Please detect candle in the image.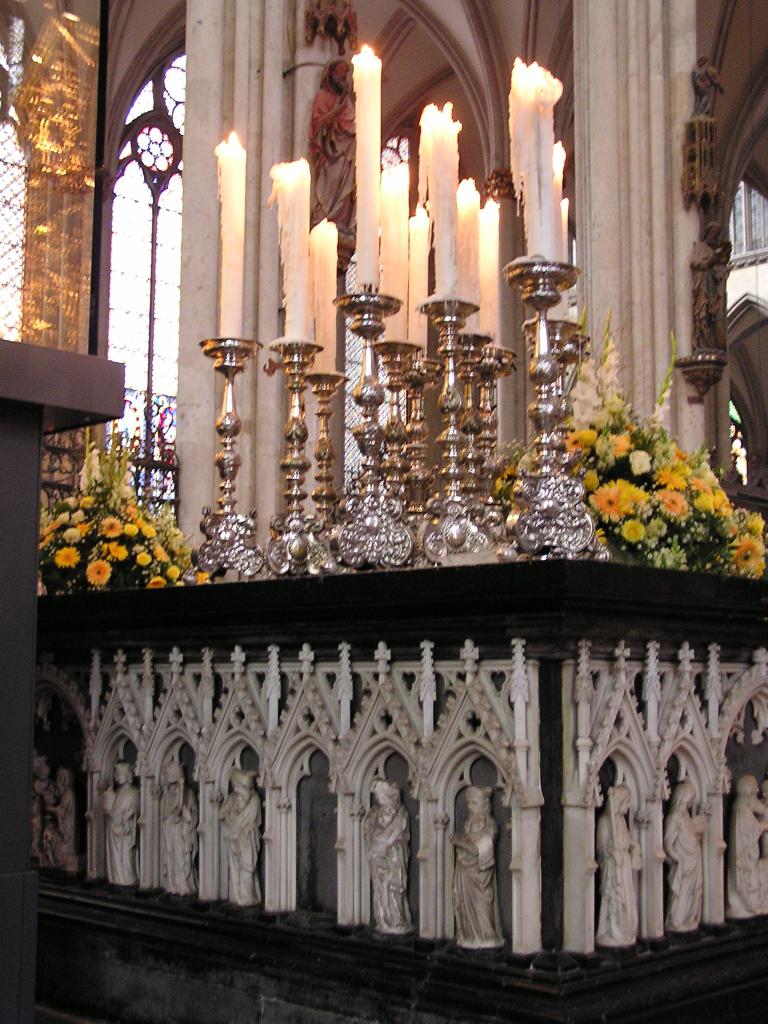
[x1=470, y1=199, x2=502, y2=342].
